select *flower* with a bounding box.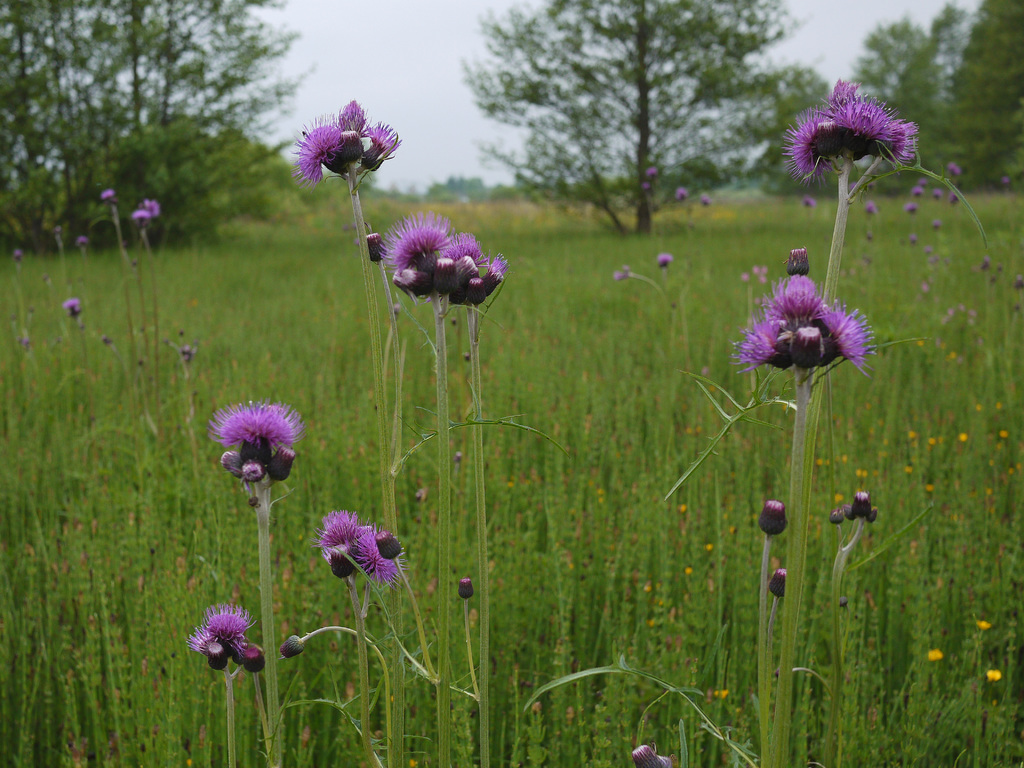
{"x1": 281, "y1": 97, "x2": 408, "y2": 187}.
